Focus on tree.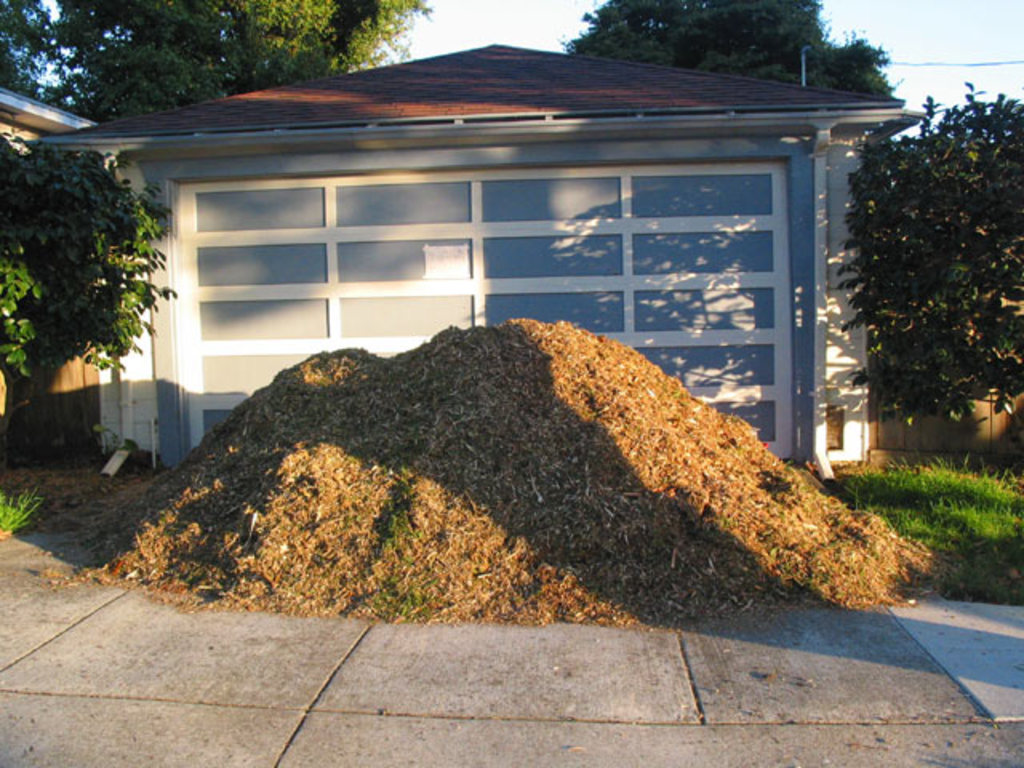
Focused at detection(819, 93, 1022, 418).
